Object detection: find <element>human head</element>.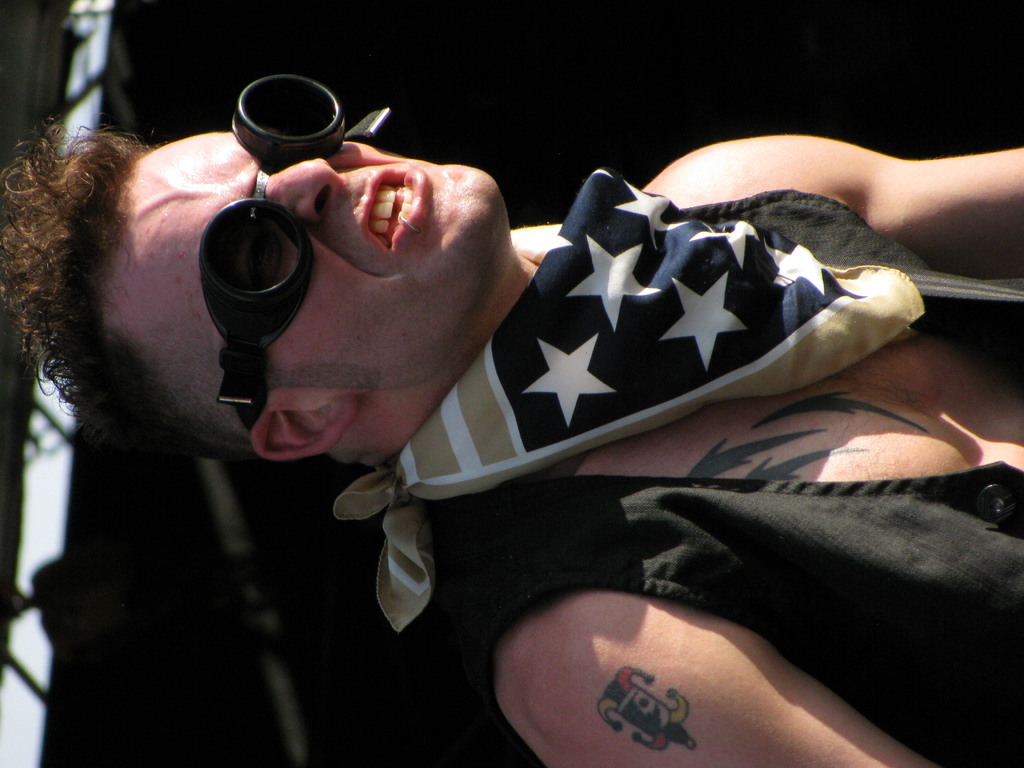
106,100,511,484.
